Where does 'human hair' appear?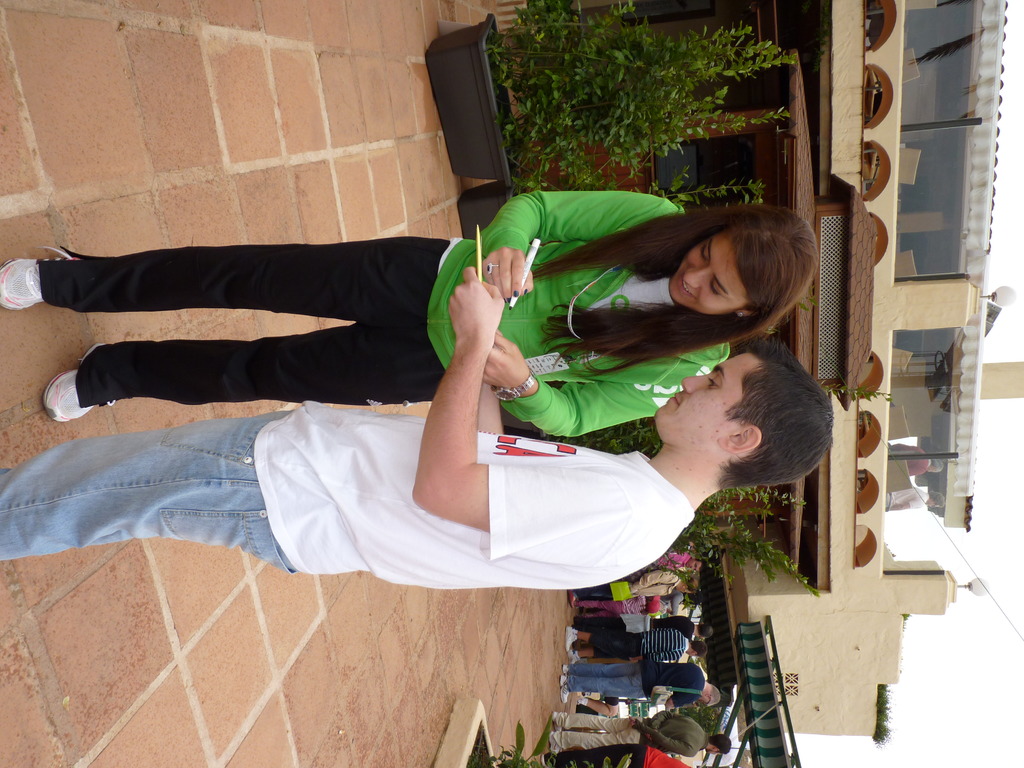
Appears at rect(721, 337, 840, 490).
